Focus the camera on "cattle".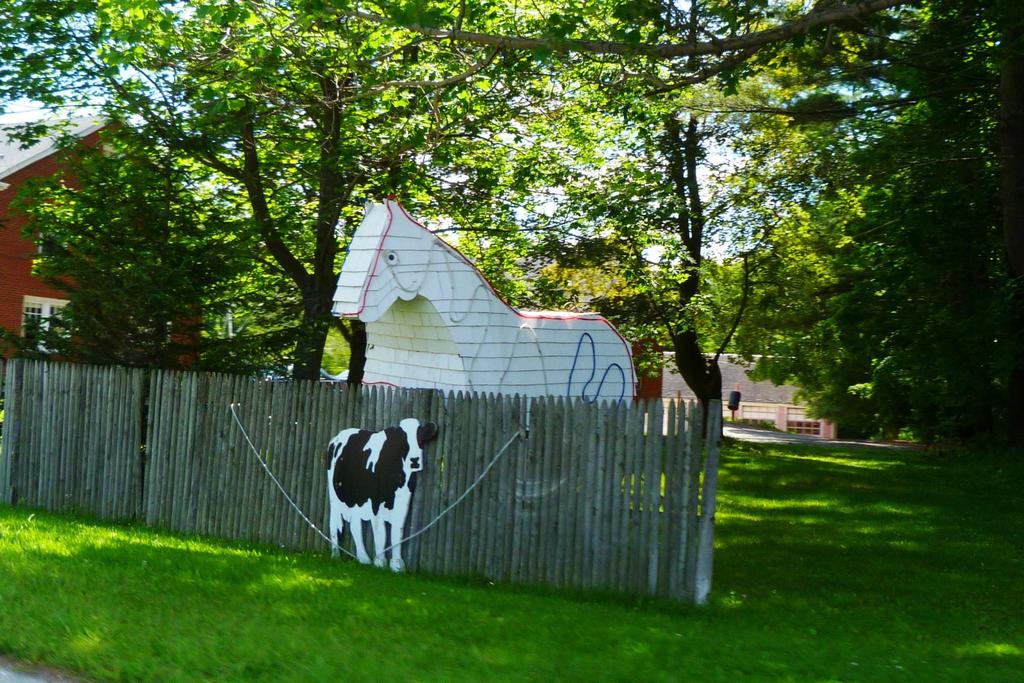
Focus region: region(325, 419, 436, 574).
